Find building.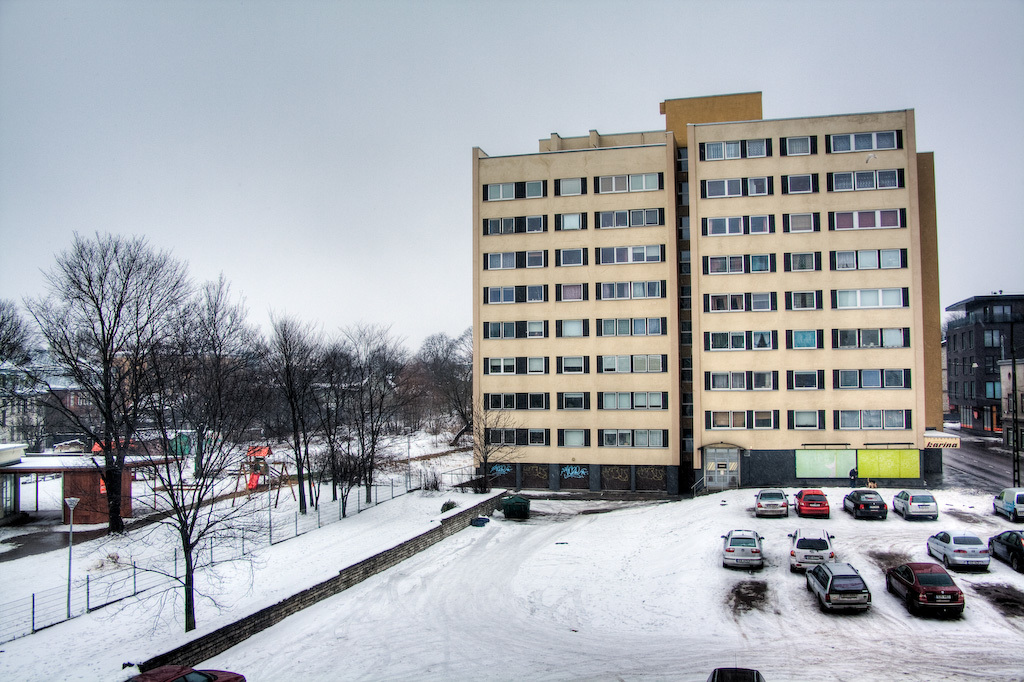
x1=472, y1=95, x2=959, y2=500.
